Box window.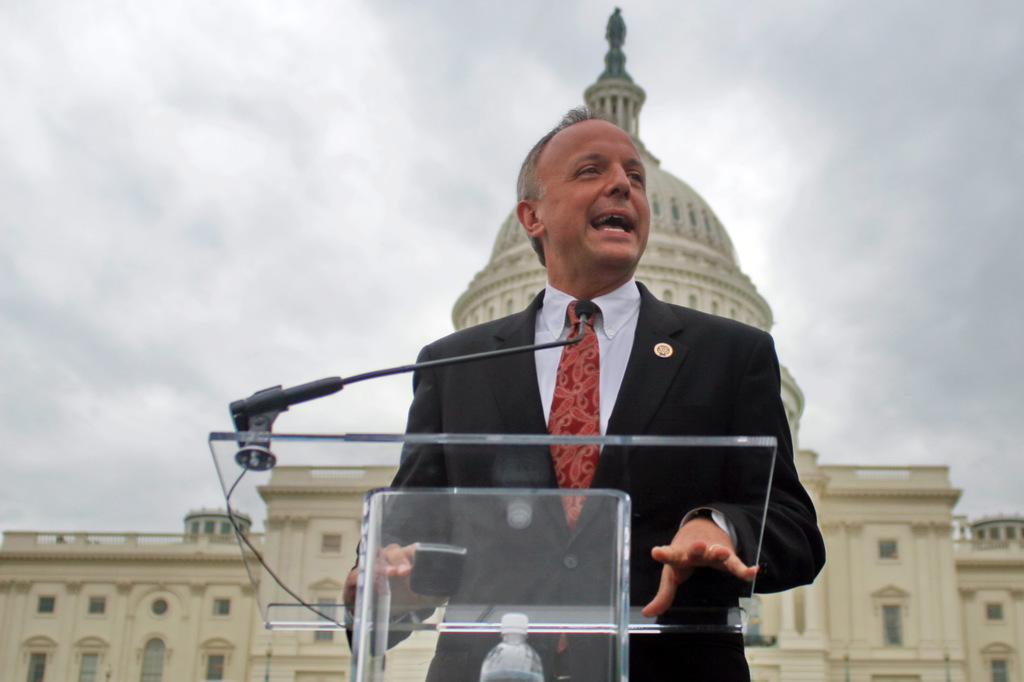
locate(38, 594, 59, 615).
